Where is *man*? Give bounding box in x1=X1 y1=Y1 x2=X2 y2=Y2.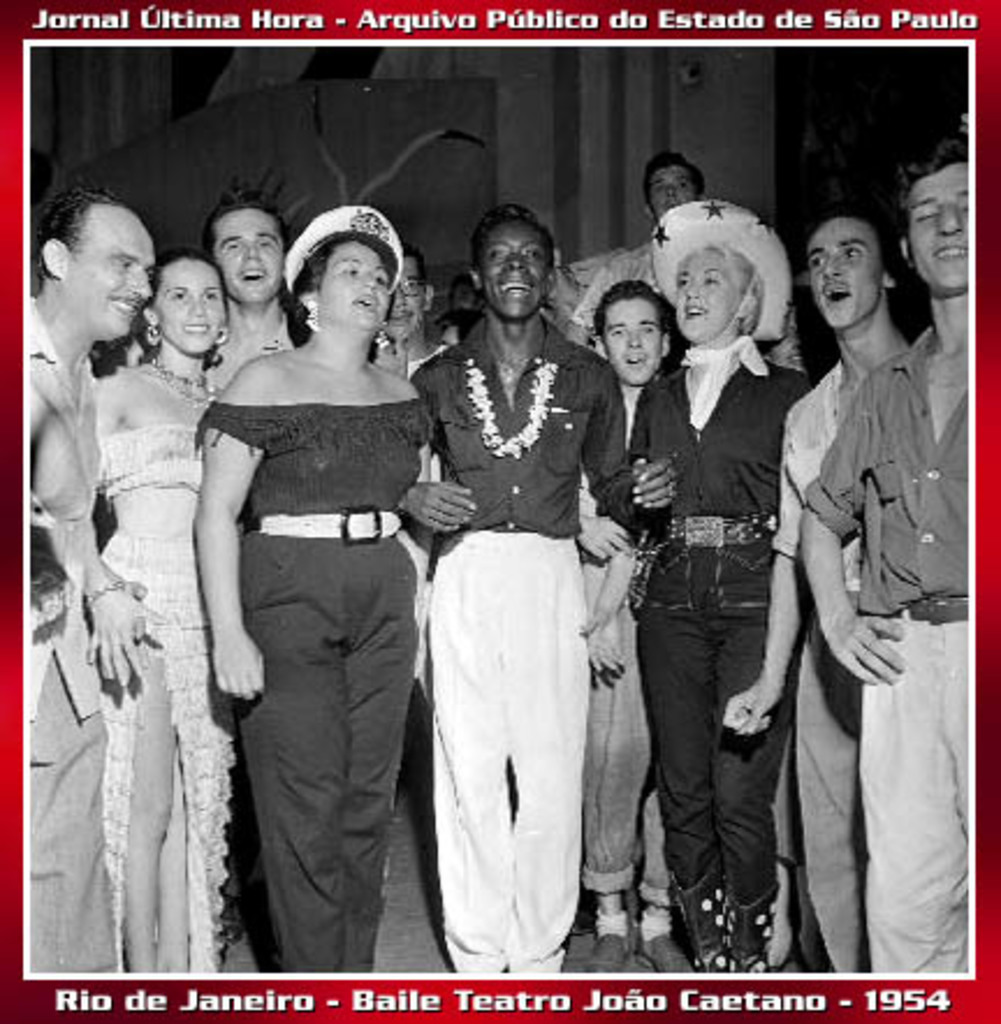
x1=195 y1=192 x2=290 y2=915.
